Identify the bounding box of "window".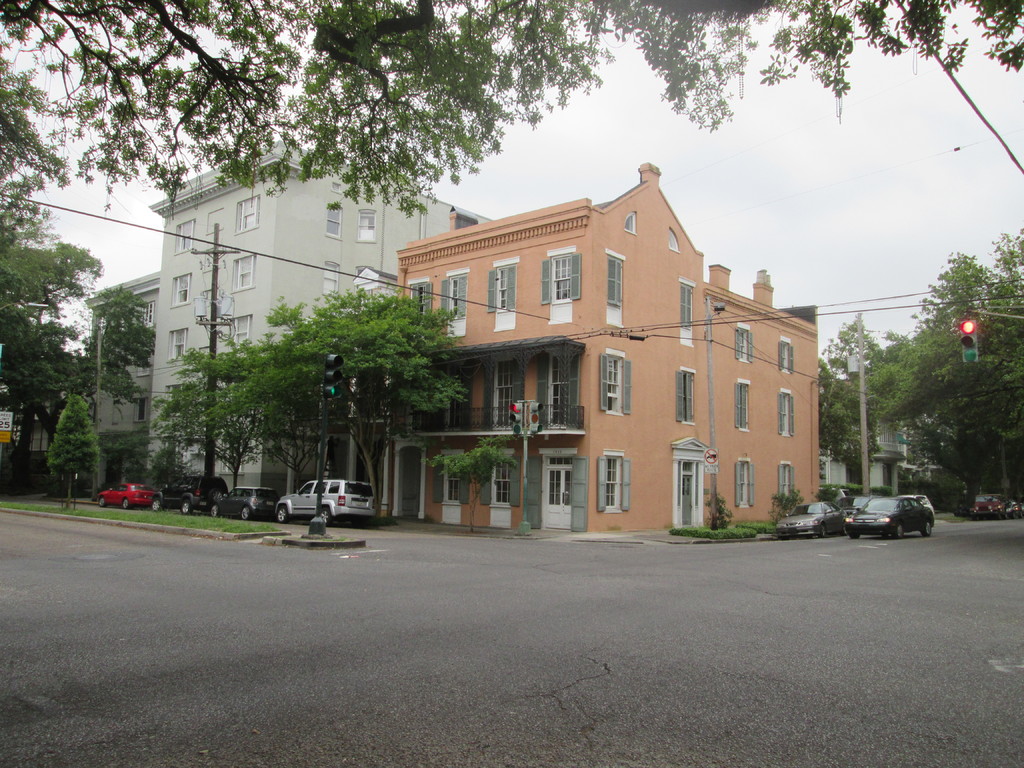
(left=222, top=255, right=253, bottom=294).
